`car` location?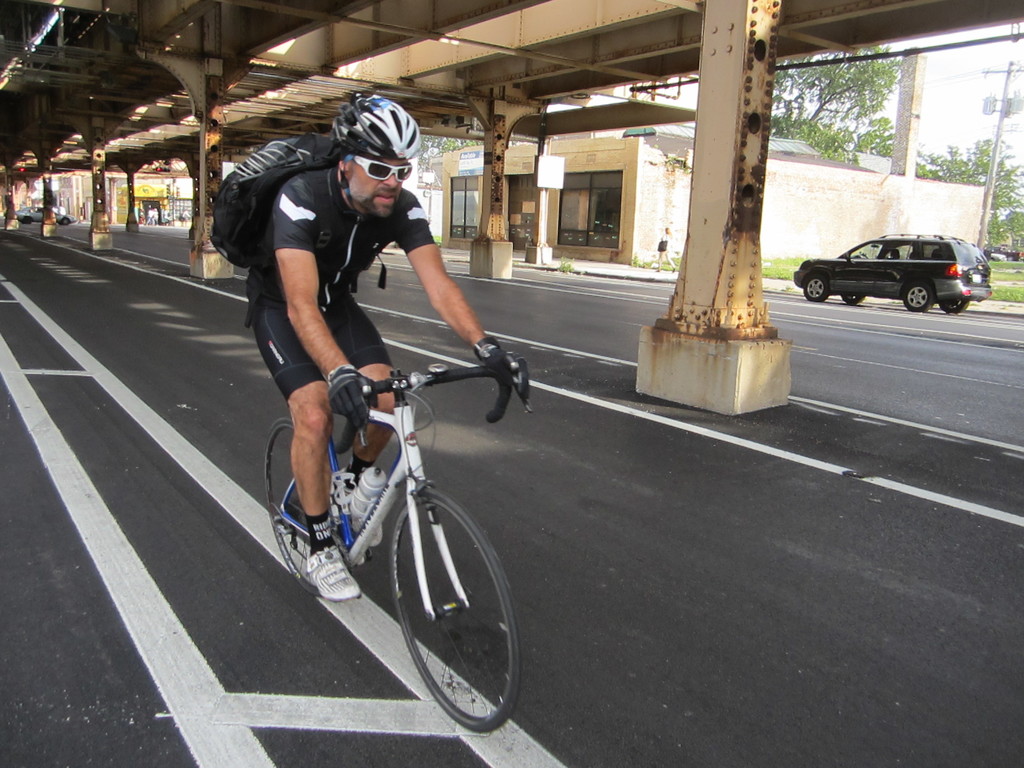
left=789, top=232, right=993, bottom=315
